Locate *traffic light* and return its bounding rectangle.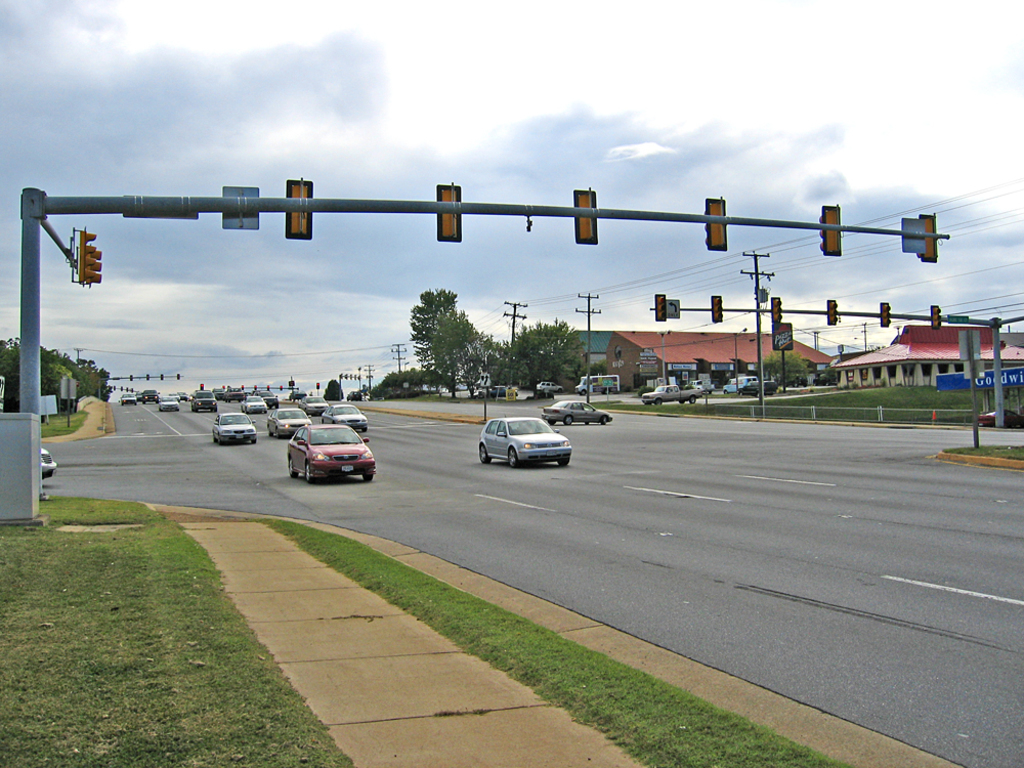
<bbox>711, 295, 722, 321</bbox>.
